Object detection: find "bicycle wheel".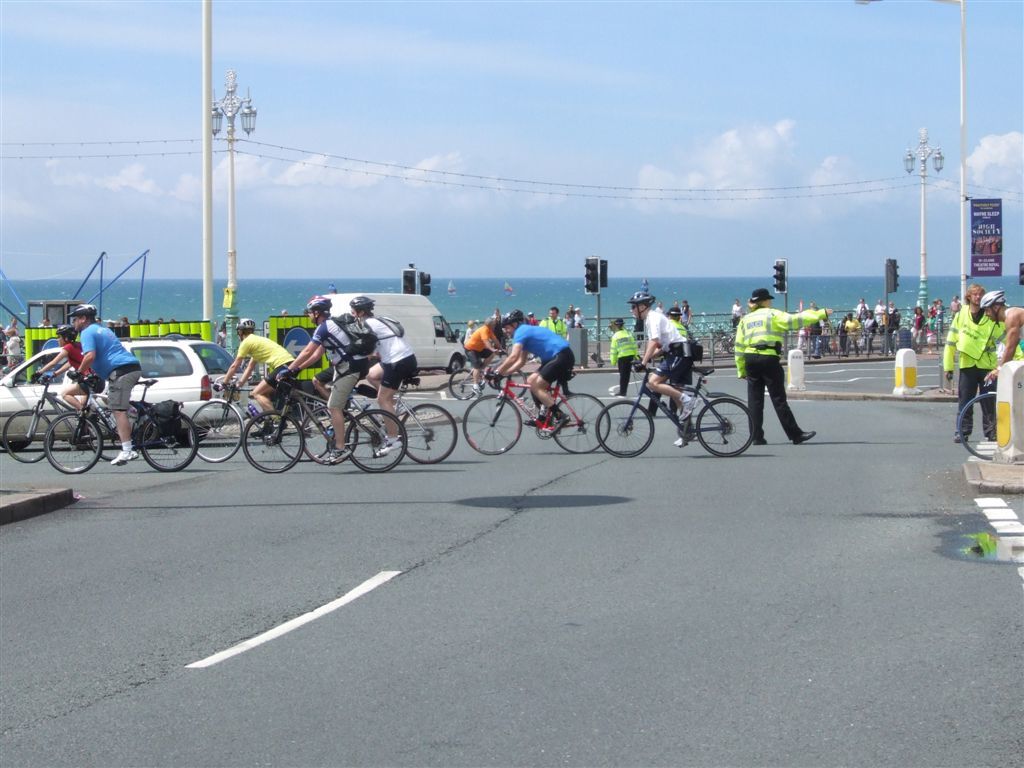
296, 403, 356, 467.
